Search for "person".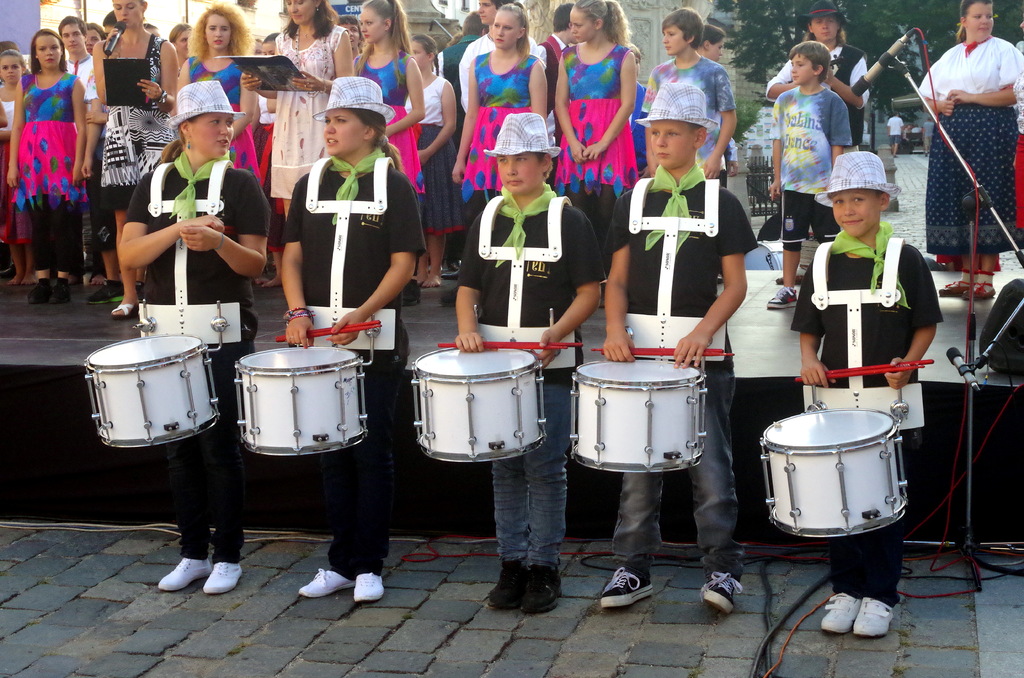
Found at bbox=[554, 0, 652, 246].
